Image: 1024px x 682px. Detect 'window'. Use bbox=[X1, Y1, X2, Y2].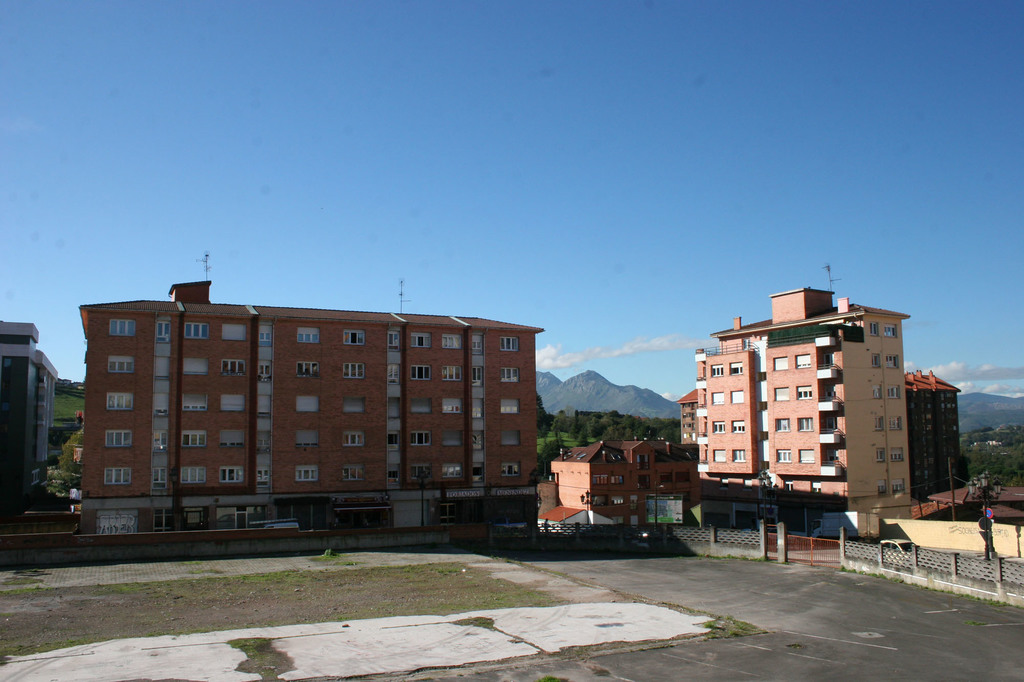
bbox=[291, 468, 316, 486].
